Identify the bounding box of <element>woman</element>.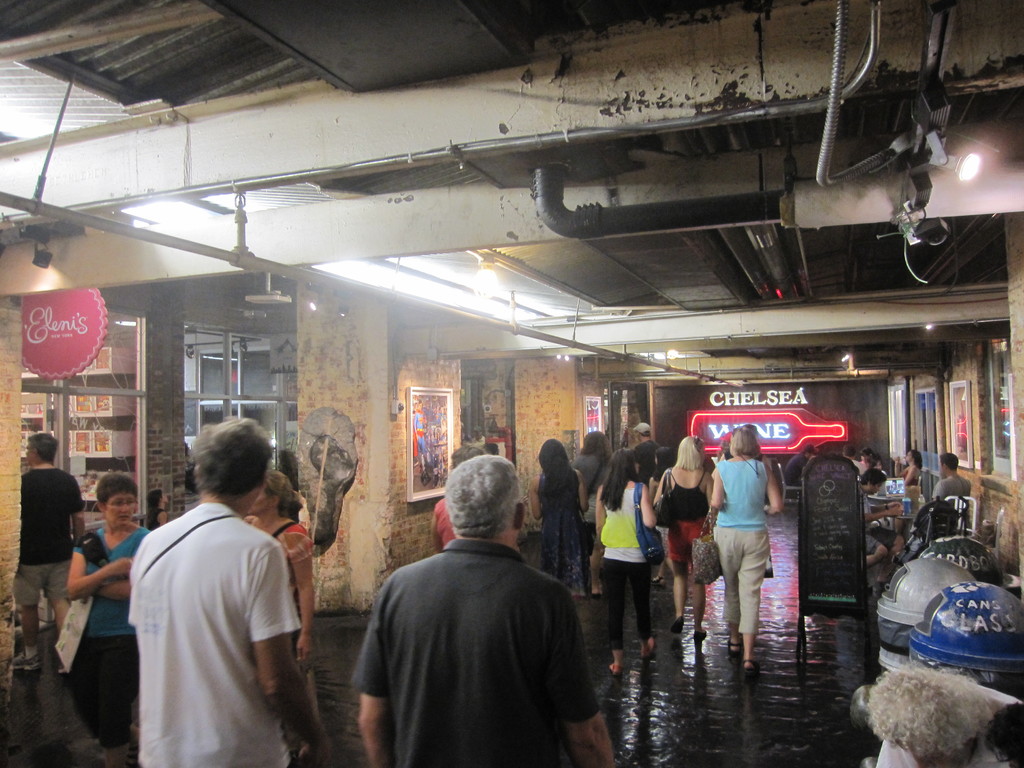
pyautogui.locateOnScreen(902, 450, 924, 511).
